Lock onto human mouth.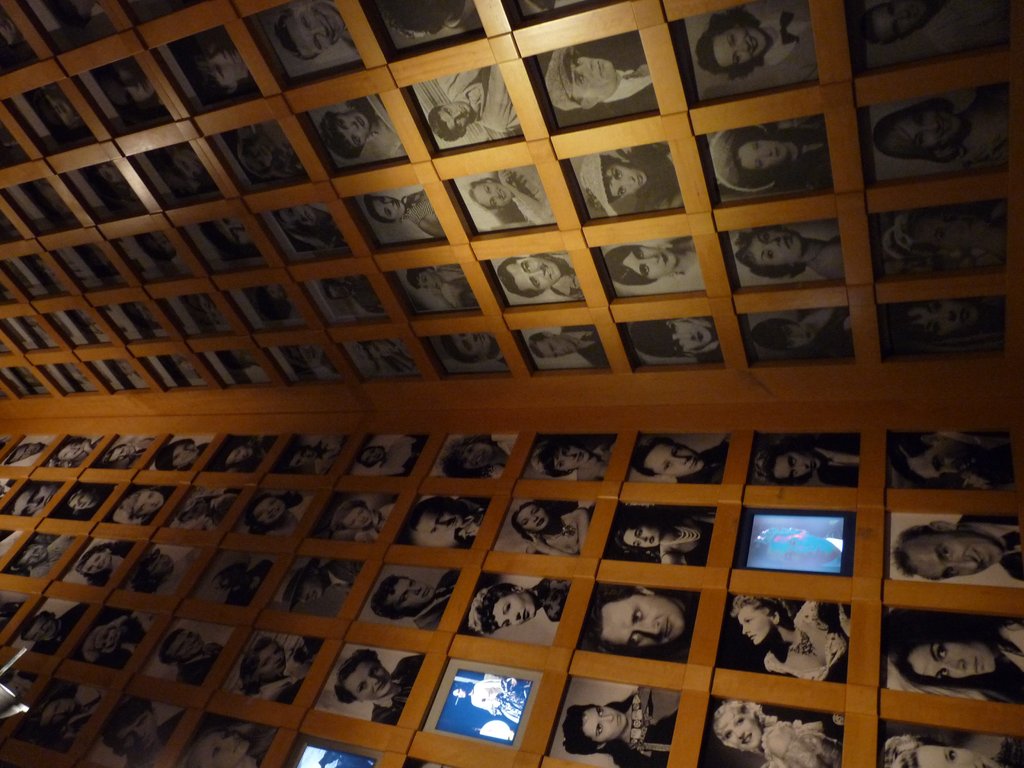
Locked: crop(906, 5, 915, 23).
